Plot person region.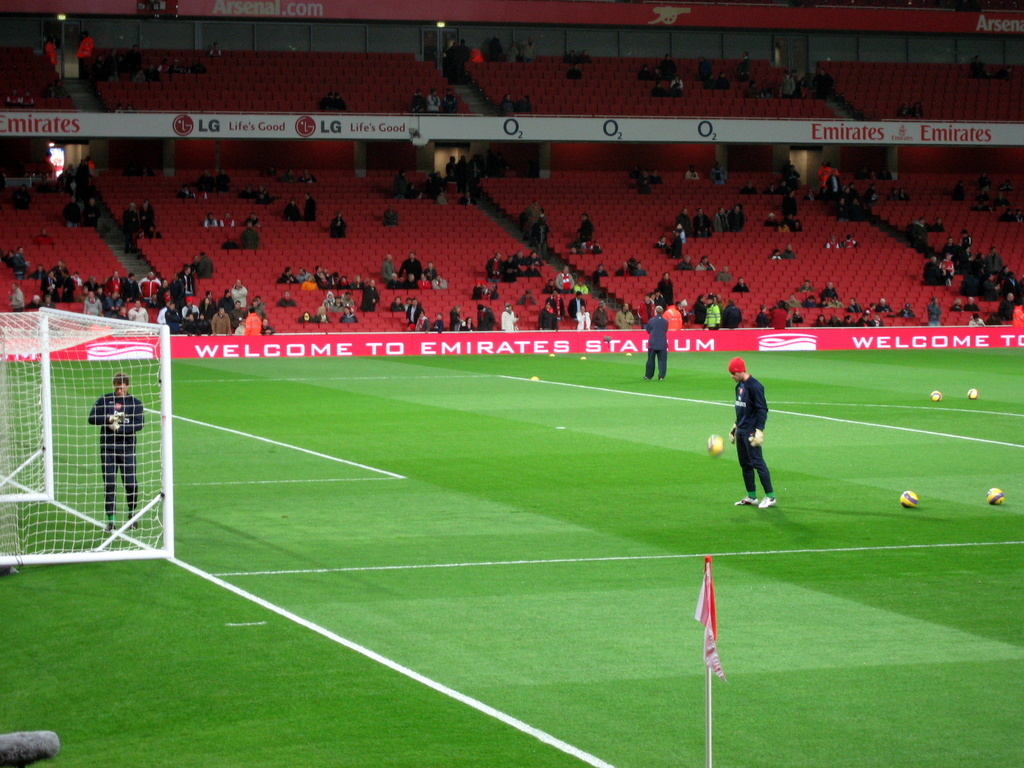
Plotted at (499, 95, 513, 116).
